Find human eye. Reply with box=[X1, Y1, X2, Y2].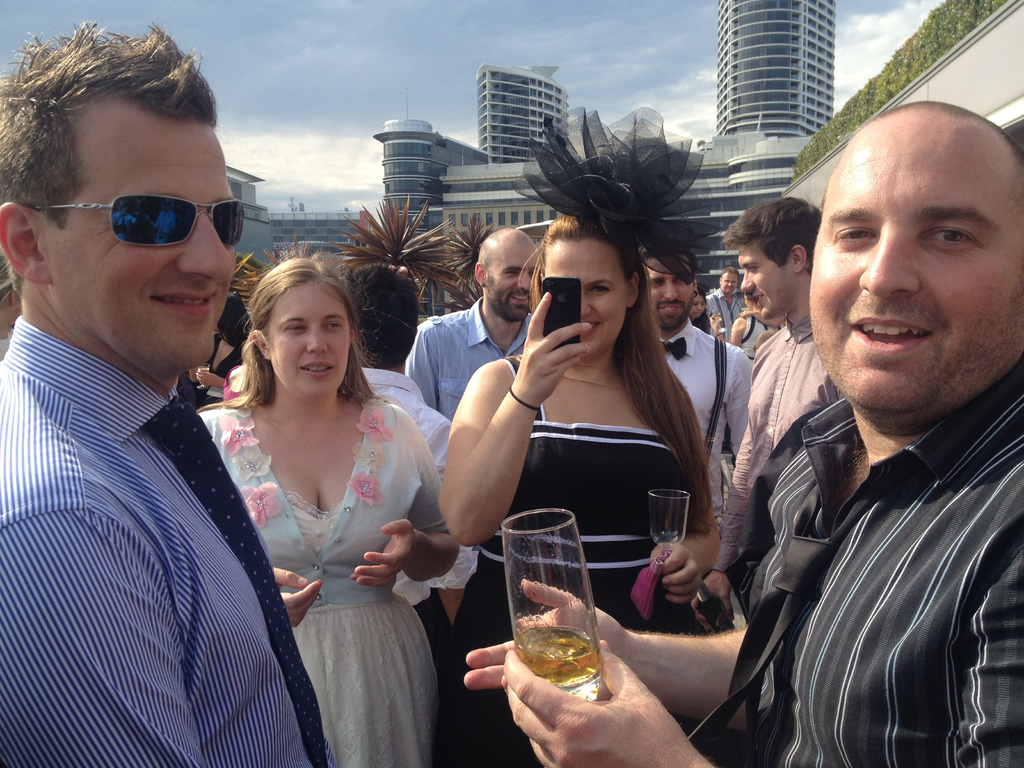
box=[282, 321, 310, 335].
